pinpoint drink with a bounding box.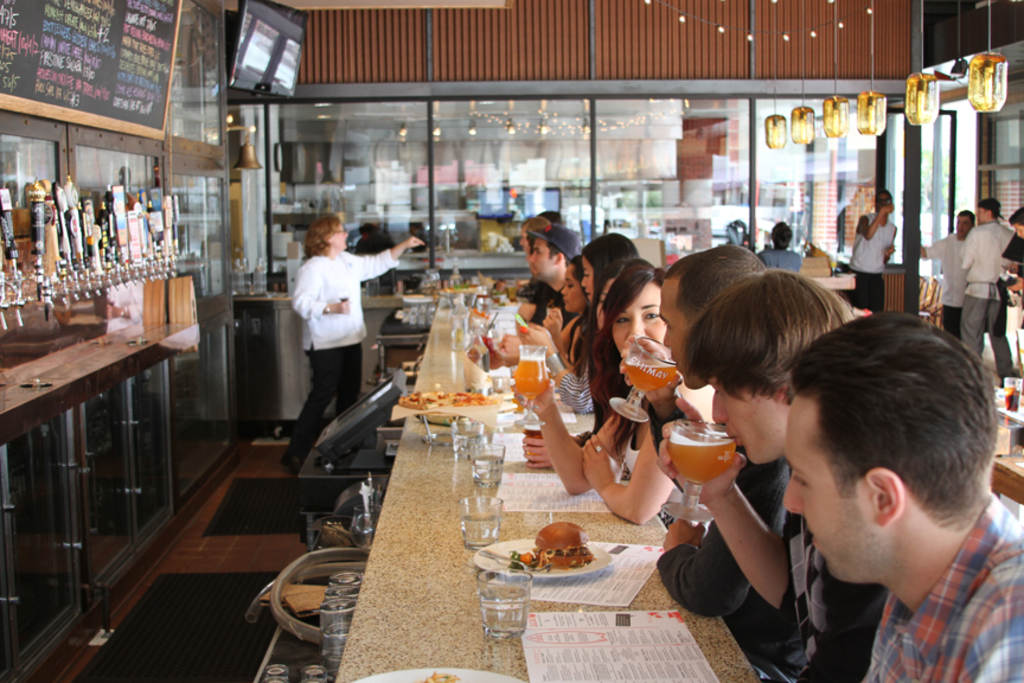
473:455:504:481.
